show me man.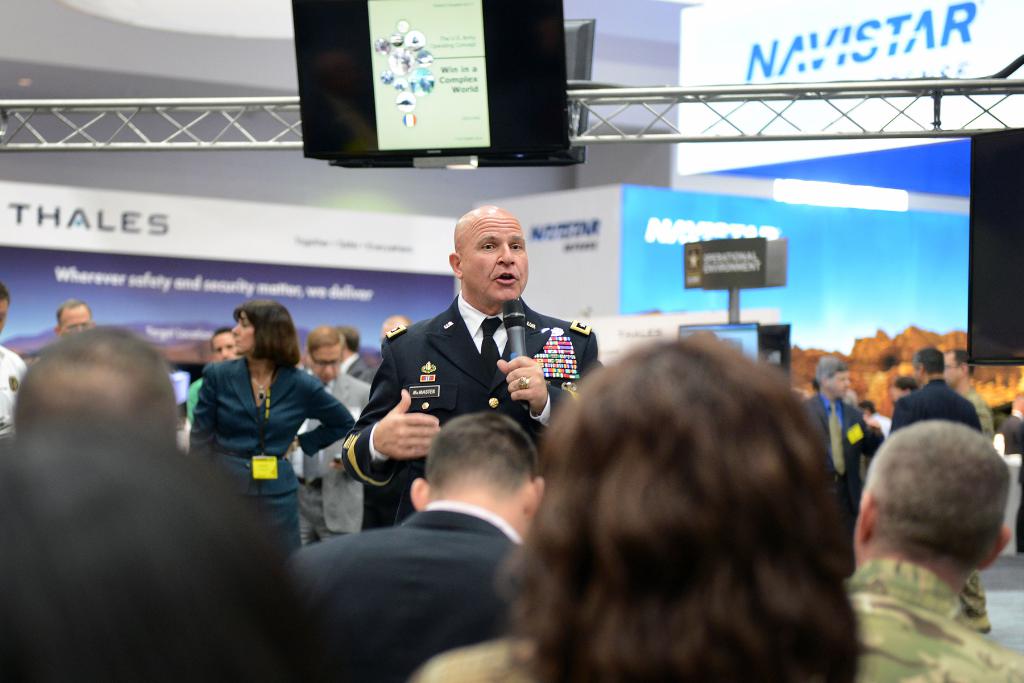
man is here: bbox=(185, 327, 240, 418).
